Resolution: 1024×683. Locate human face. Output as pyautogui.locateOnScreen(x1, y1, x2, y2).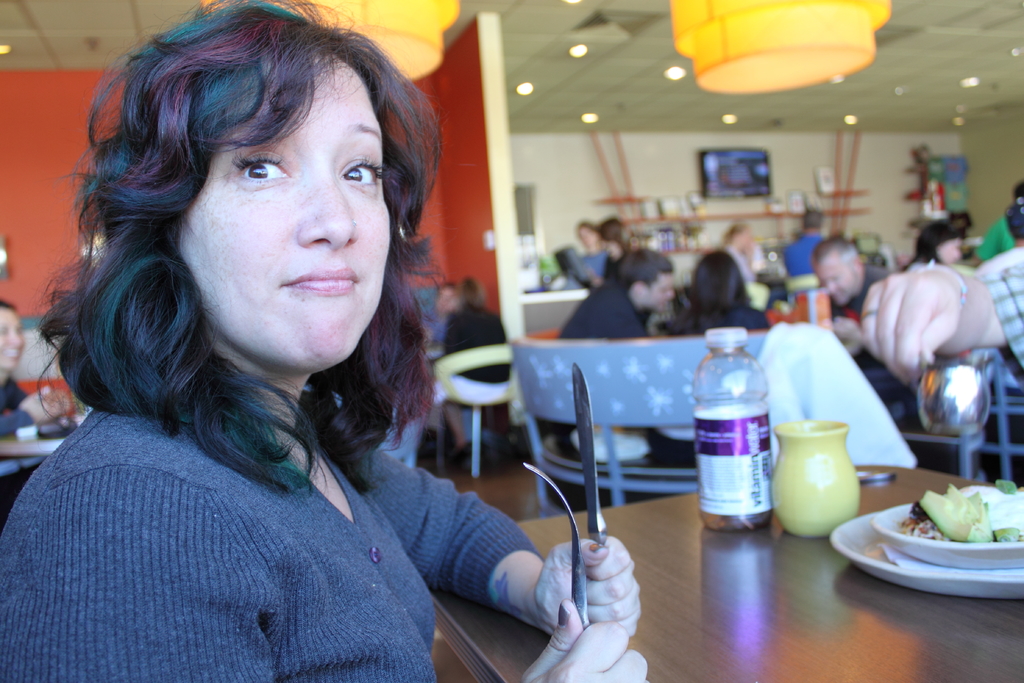
pyautogui.locateOnScreen(639, 273, 674, 311).
